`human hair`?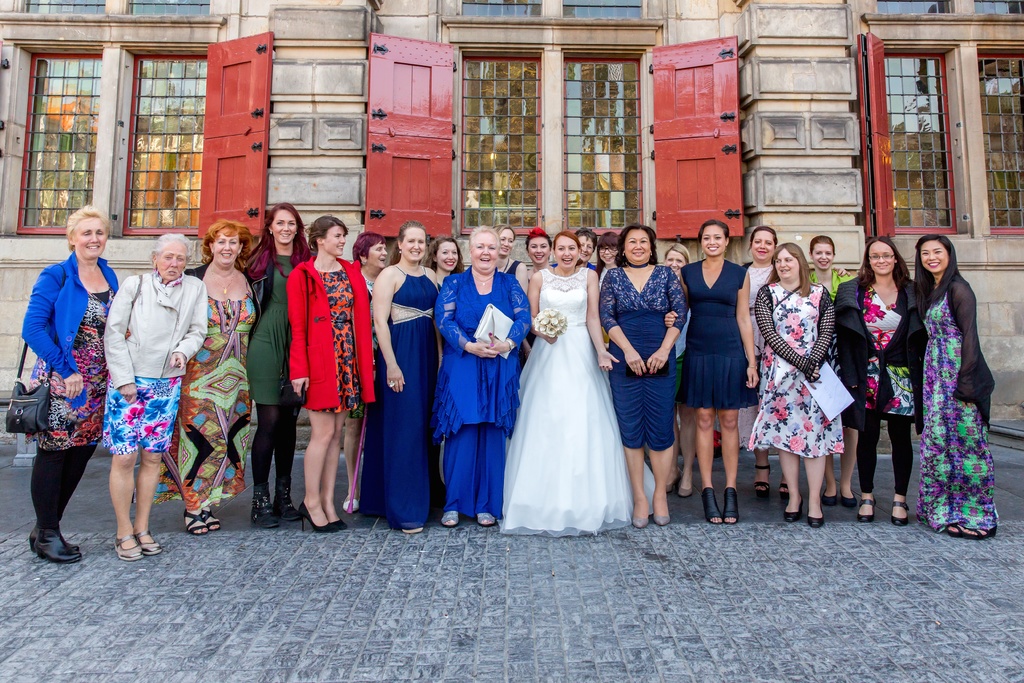
BBox(308, 215, 351, 257)
